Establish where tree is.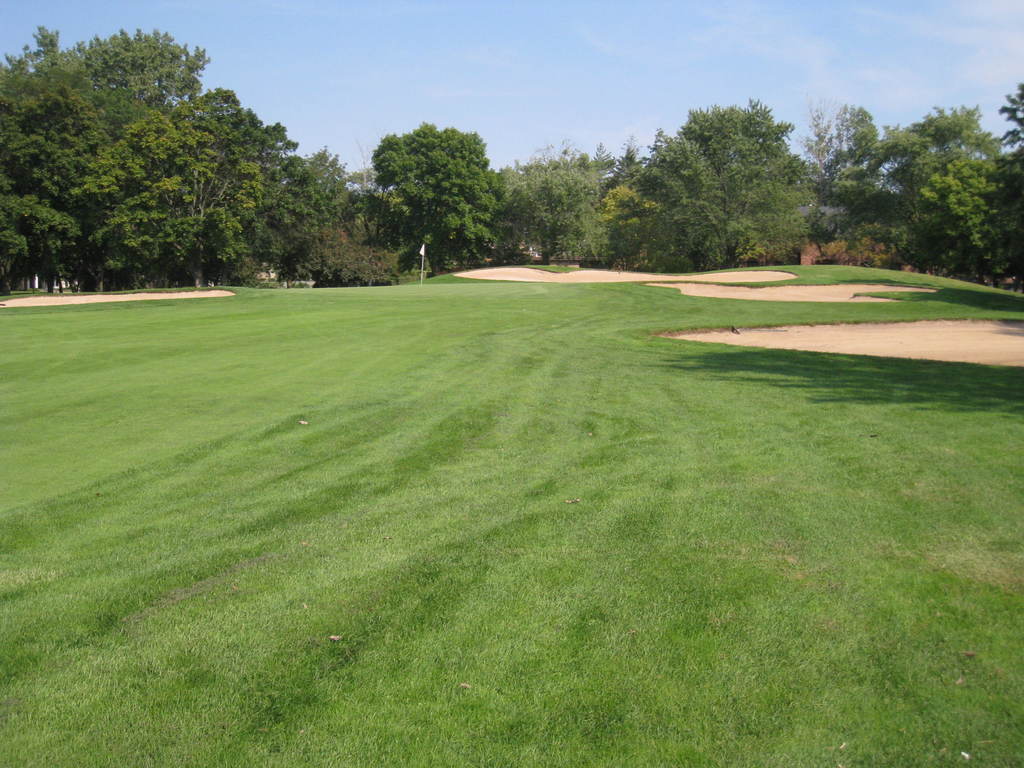
Established at select_region(792, 113, 842, 252).
